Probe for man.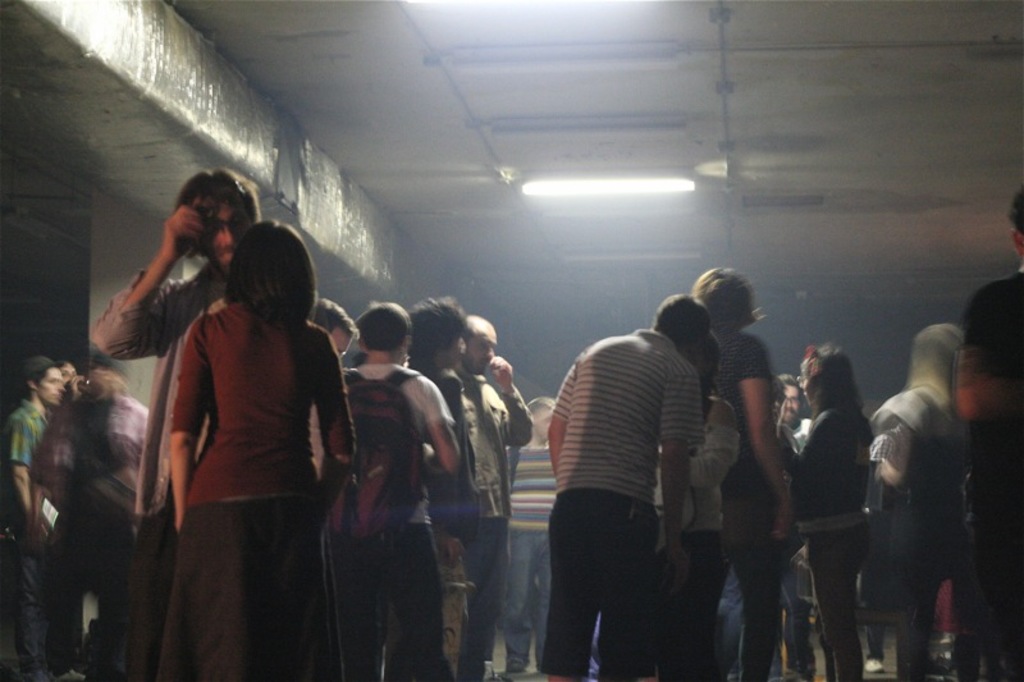
Probe result: (494,390,561,673).
